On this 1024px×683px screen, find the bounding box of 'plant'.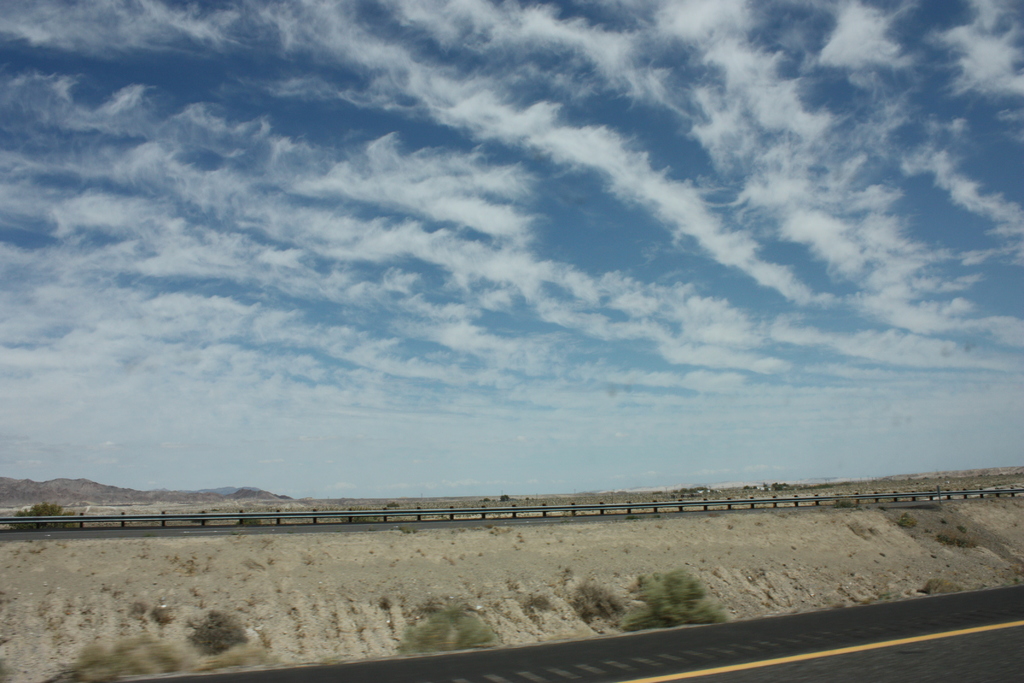
Bounding box: Rect(508, 578, 552, 623).
